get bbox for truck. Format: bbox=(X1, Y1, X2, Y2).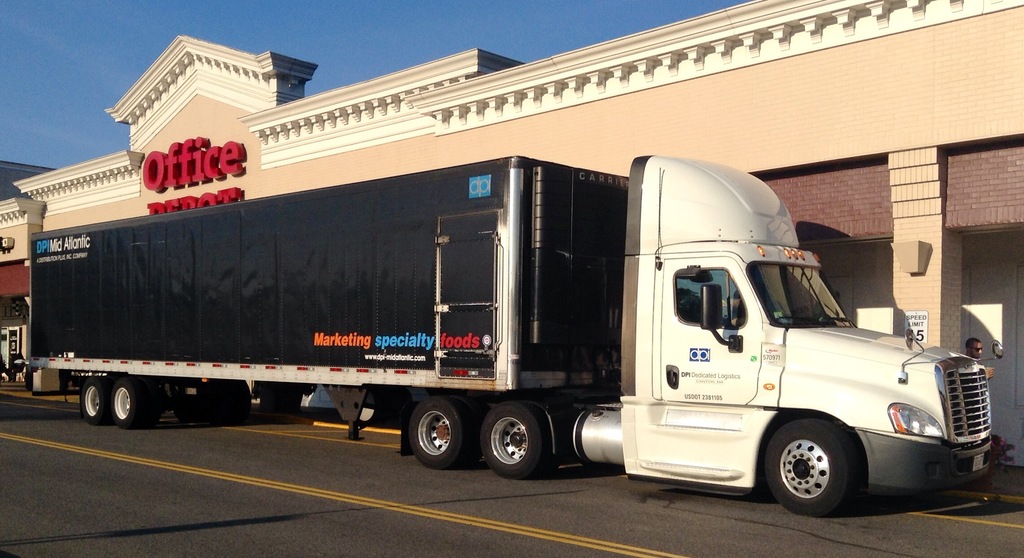
bbox=(20, 116, 1008, 484).
